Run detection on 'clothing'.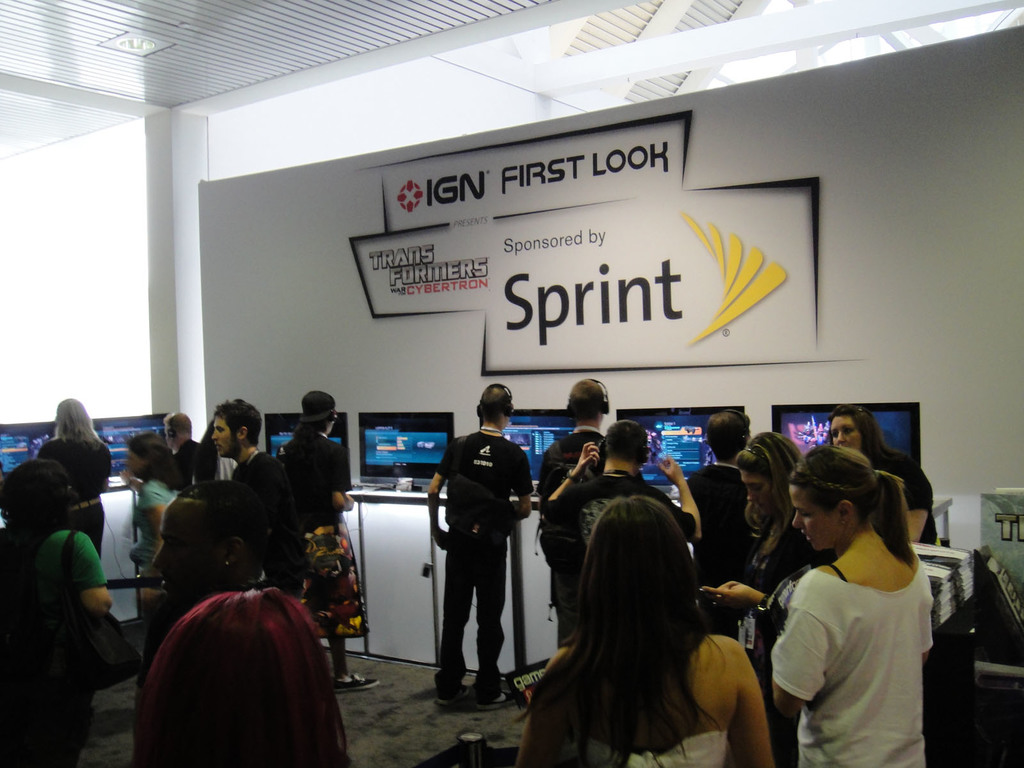
Result: [13, 529, 105, 764].
